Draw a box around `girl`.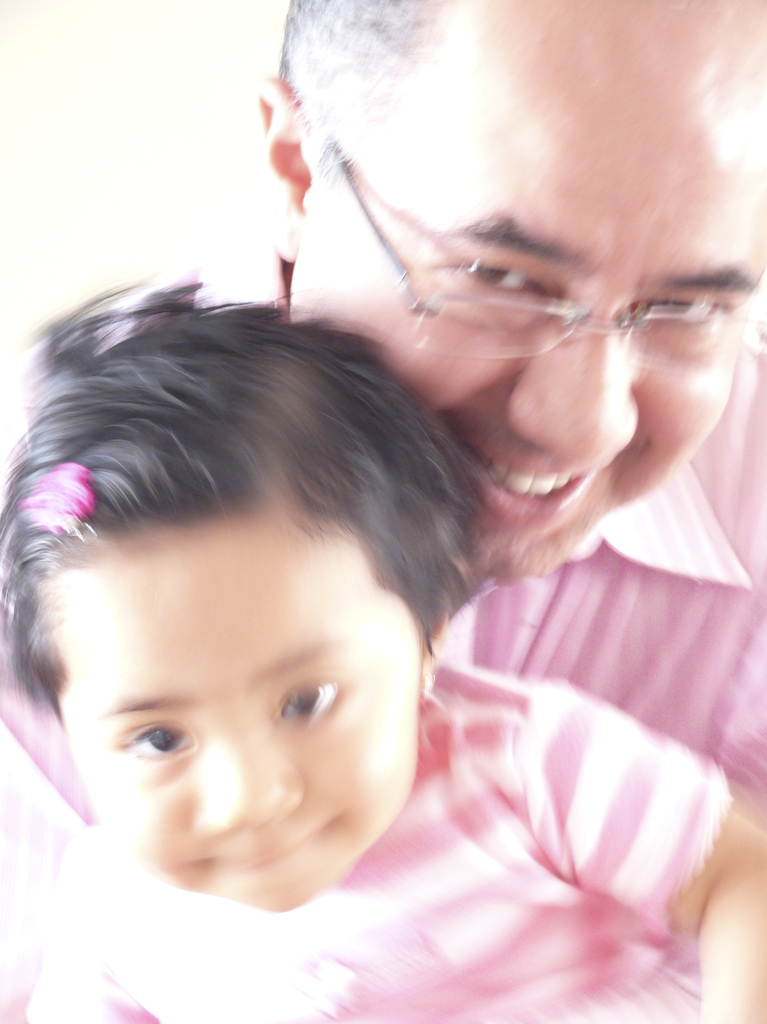
{"left": 0, "top": 274, "right": 766, "bottom": 1023}.
